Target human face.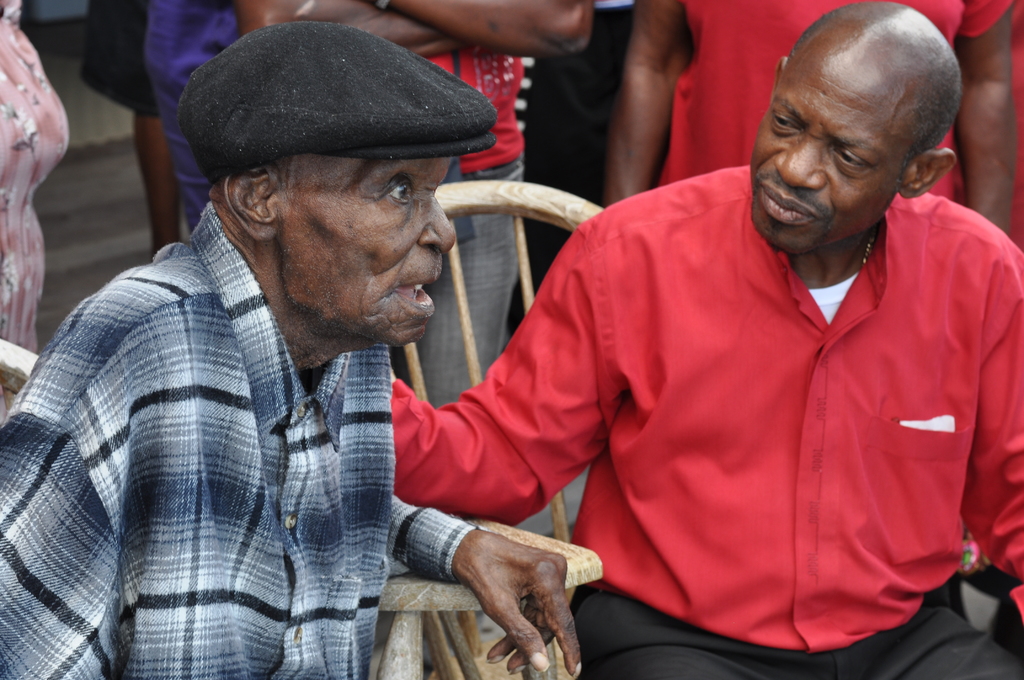
Target region: rect(753, 44, 910, 252).
